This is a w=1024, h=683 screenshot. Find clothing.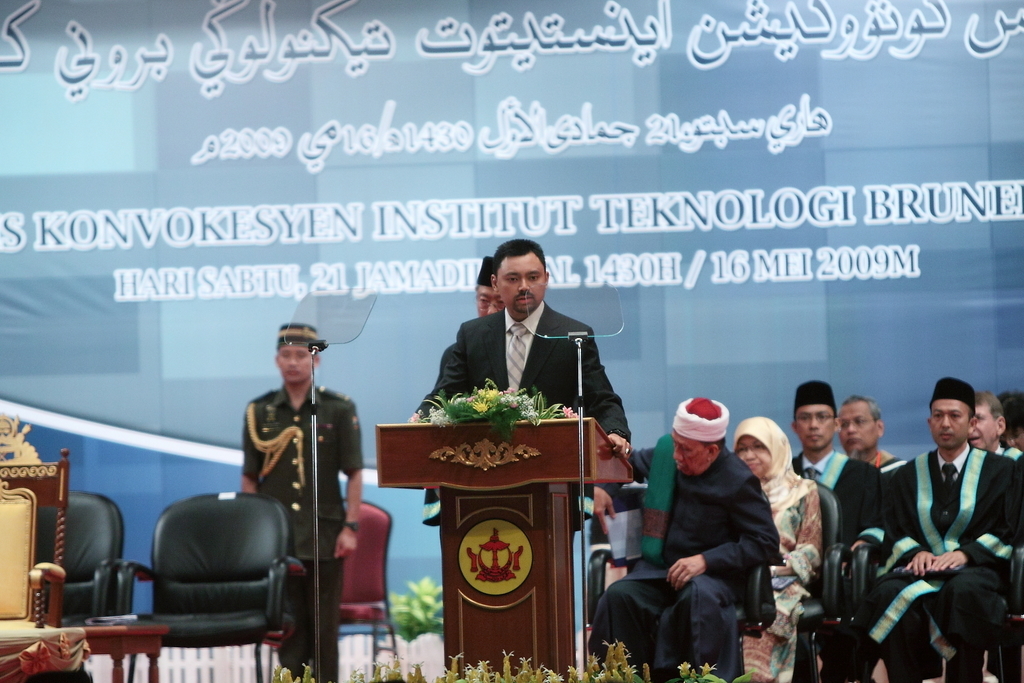
Bounding box: Rect(425, 307, 627, 520).
